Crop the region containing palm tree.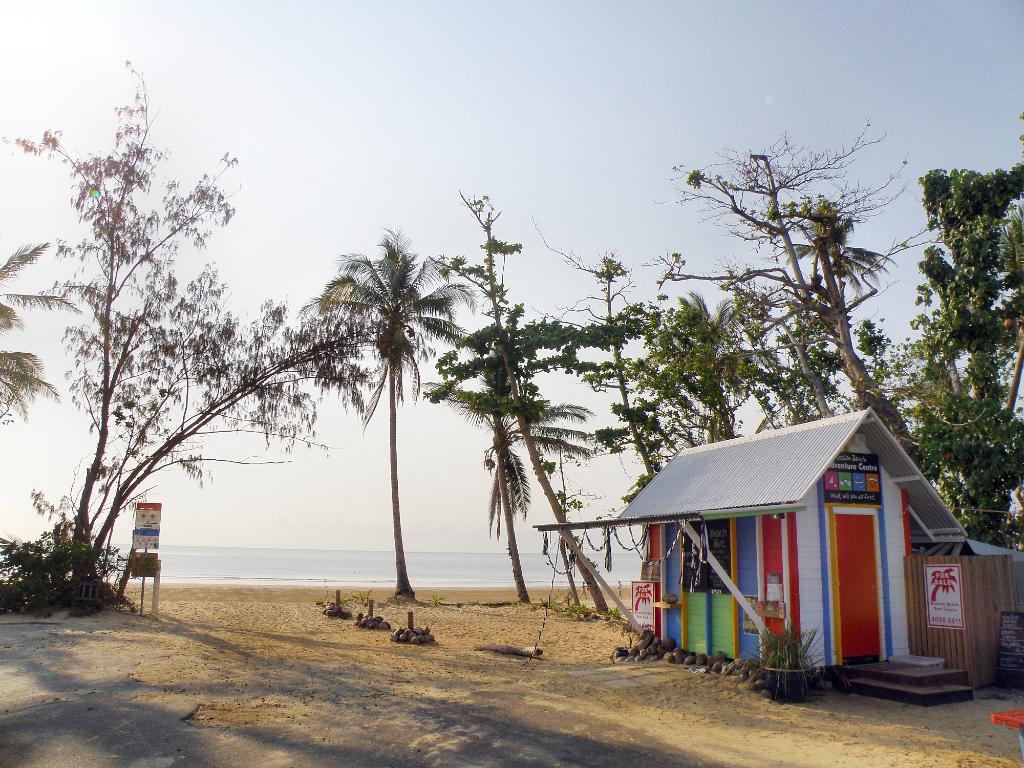
Crop region: 595:287:646:500.
